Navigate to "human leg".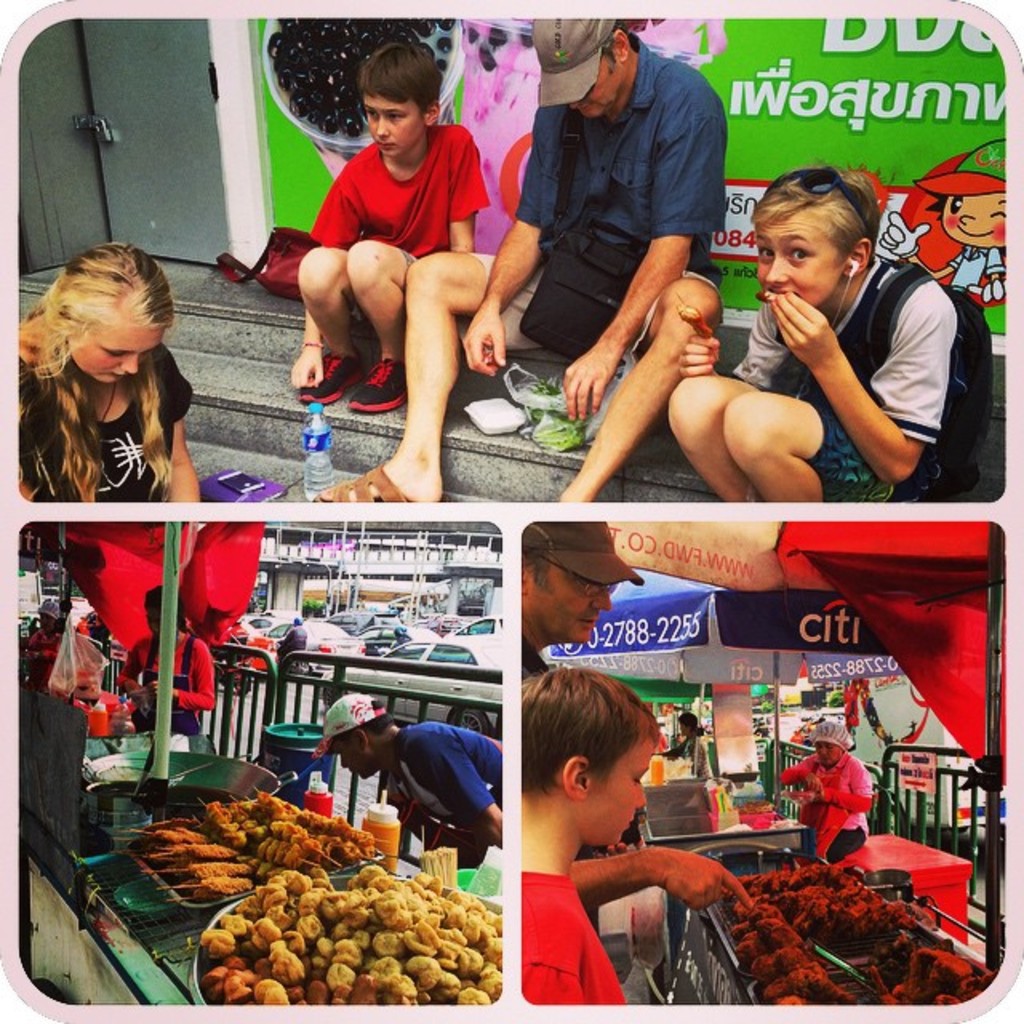
Navigation target: 669 368 899 510.
